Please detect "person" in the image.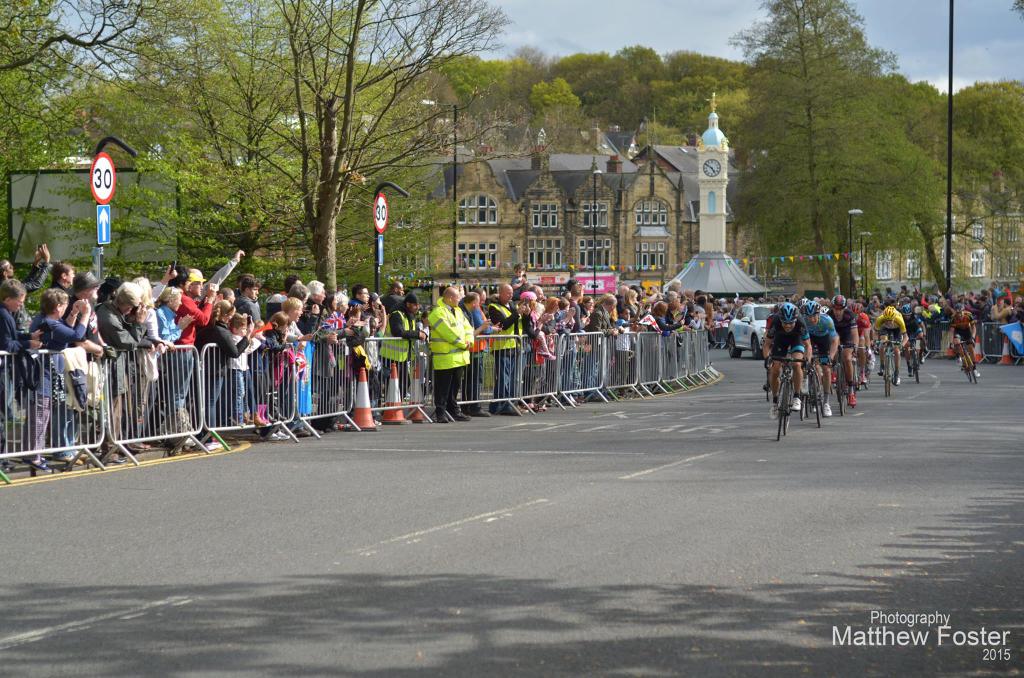
(left=761, top=299, right=812, bottom=401).
